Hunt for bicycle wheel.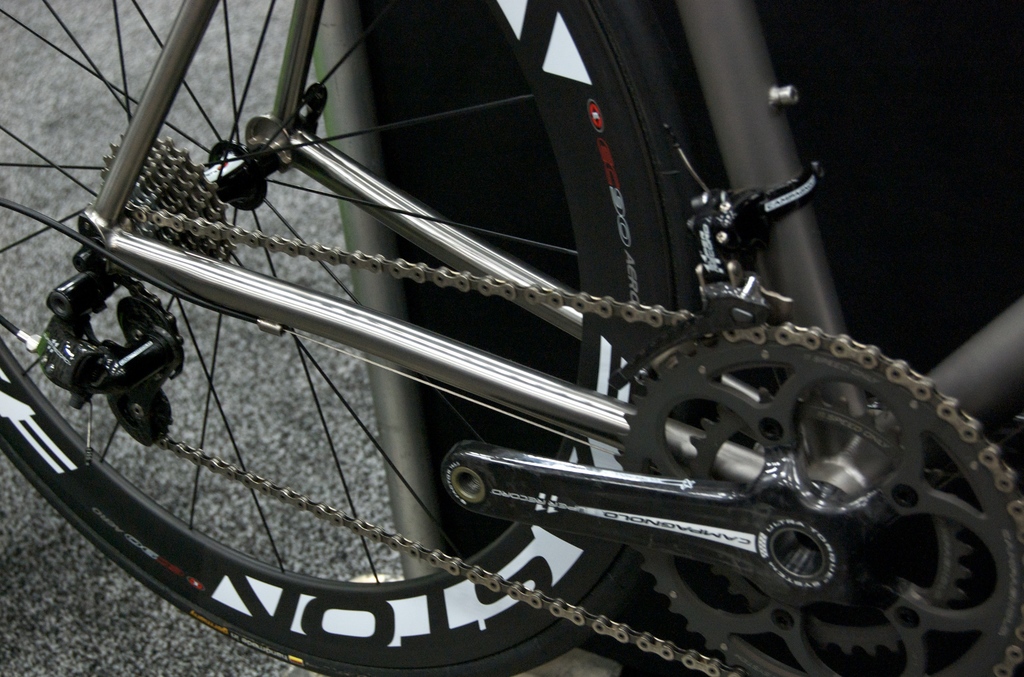
Hunted down at locate(0, 0, 680, 676).
